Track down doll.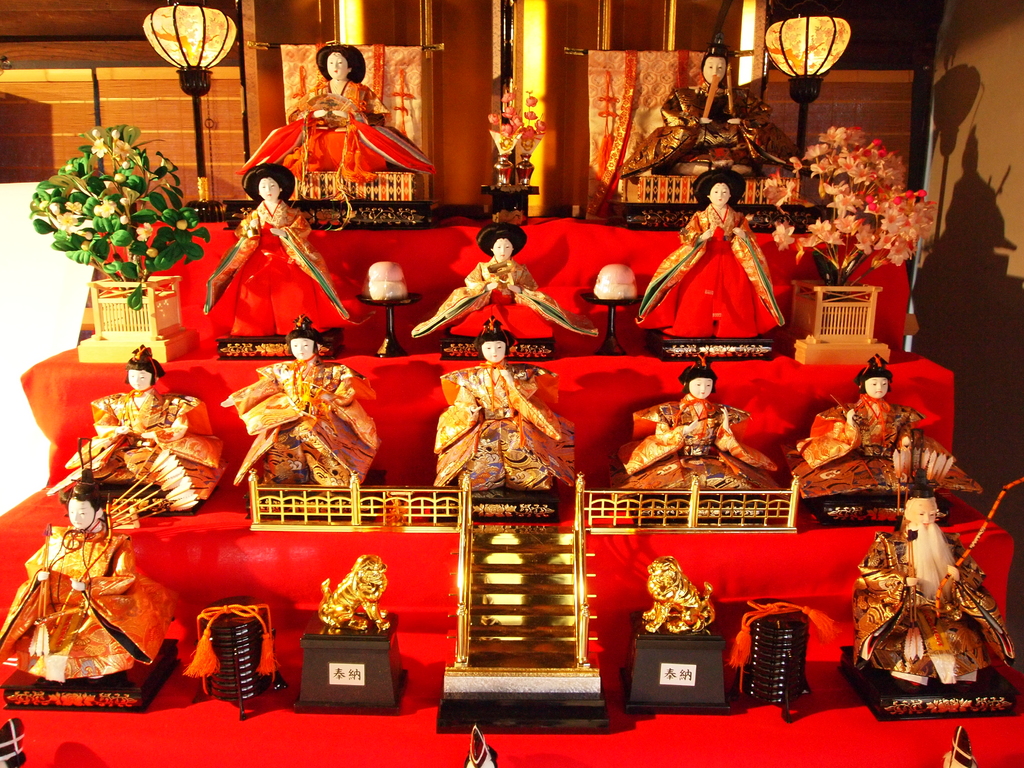
Tracked to (605,351,772,503).
